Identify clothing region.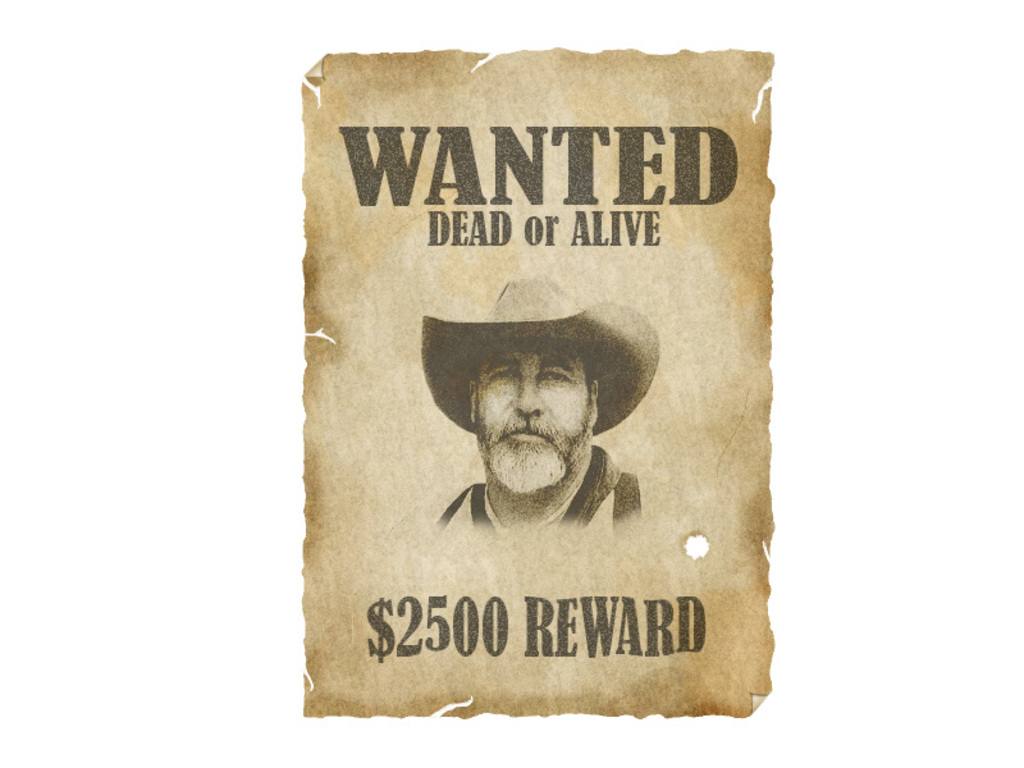
Region: x1=383 y1=447 x2=676 y2=541.
